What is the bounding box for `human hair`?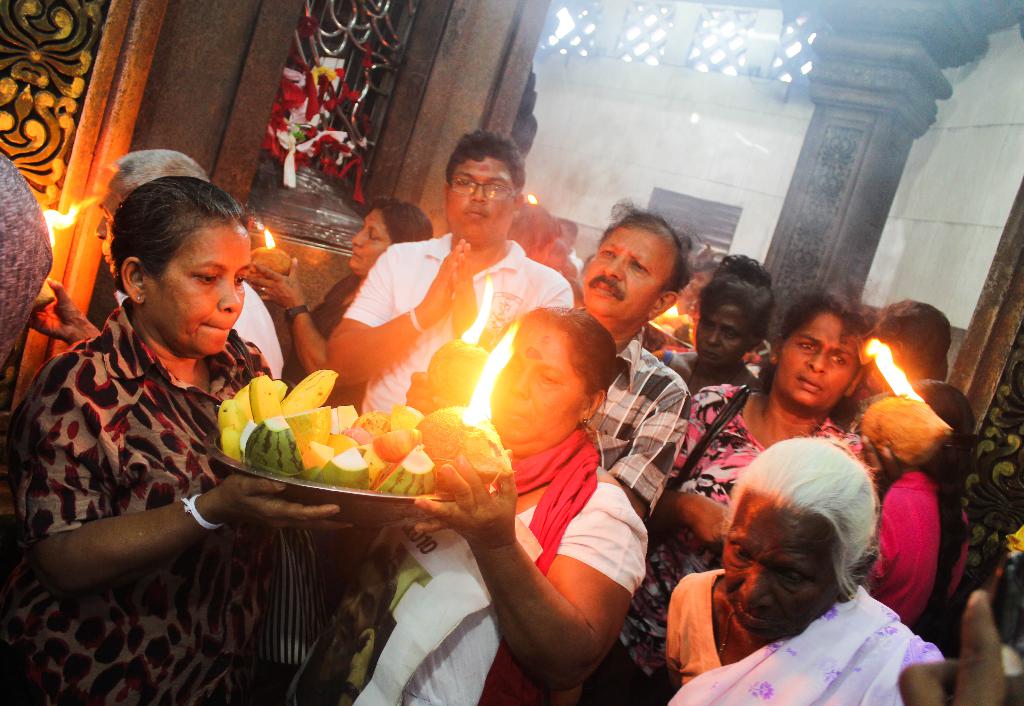
region(602, 193, 692, 296).
